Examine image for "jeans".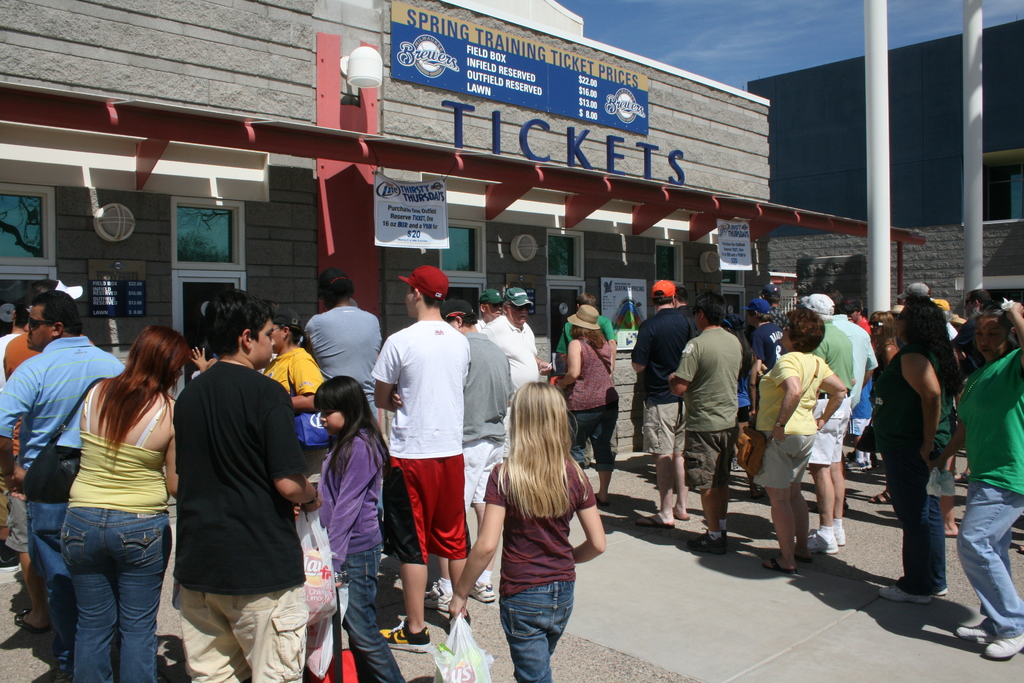
Examination result: bbox=(498, 578, 579, 682).
